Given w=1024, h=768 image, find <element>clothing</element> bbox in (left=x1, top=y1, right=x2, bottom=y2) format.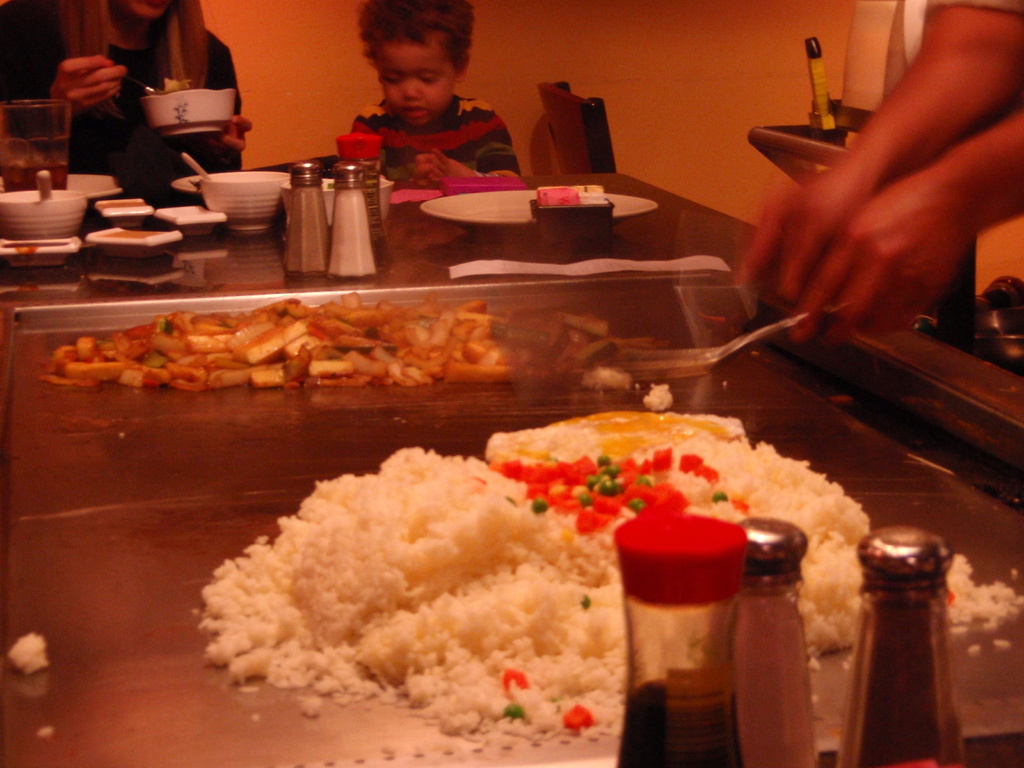
(left=347, top=90, right=526, bottom=161).
